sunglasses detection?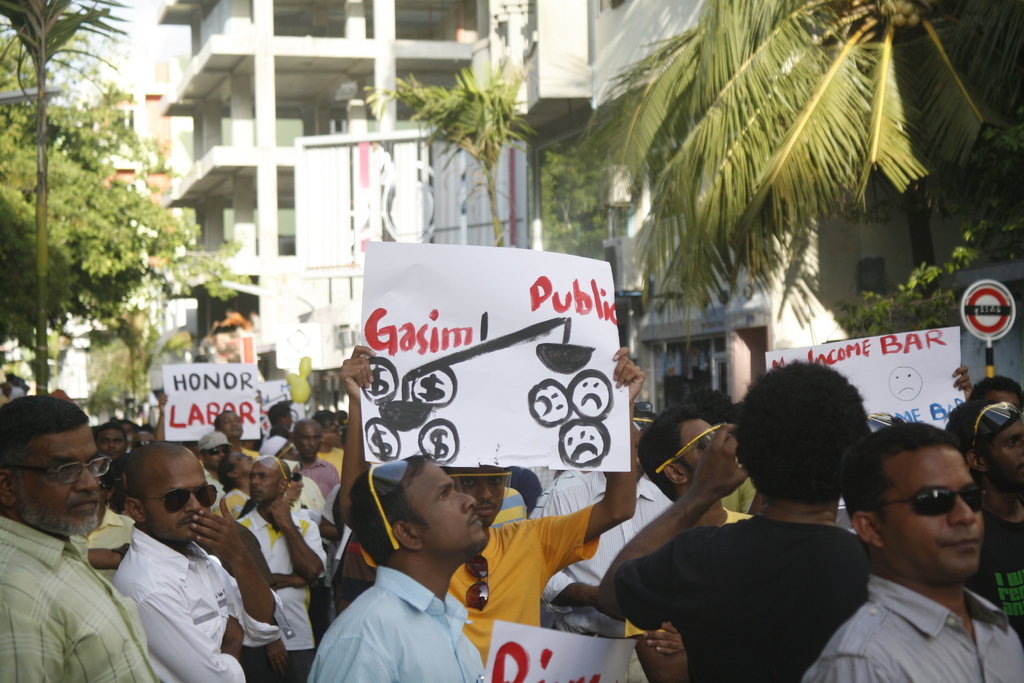
(x1=972, y1=398, x2=1023, y2=445)
